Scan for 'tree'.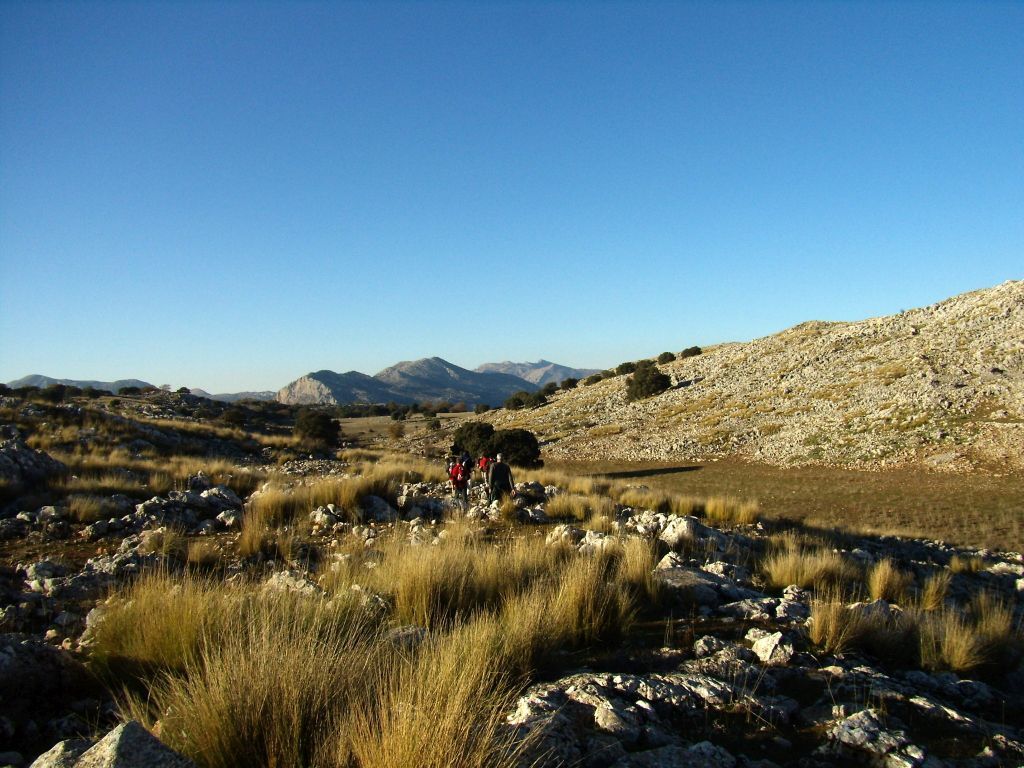
Scan result: bbox=(542, 377, 556, 397).
